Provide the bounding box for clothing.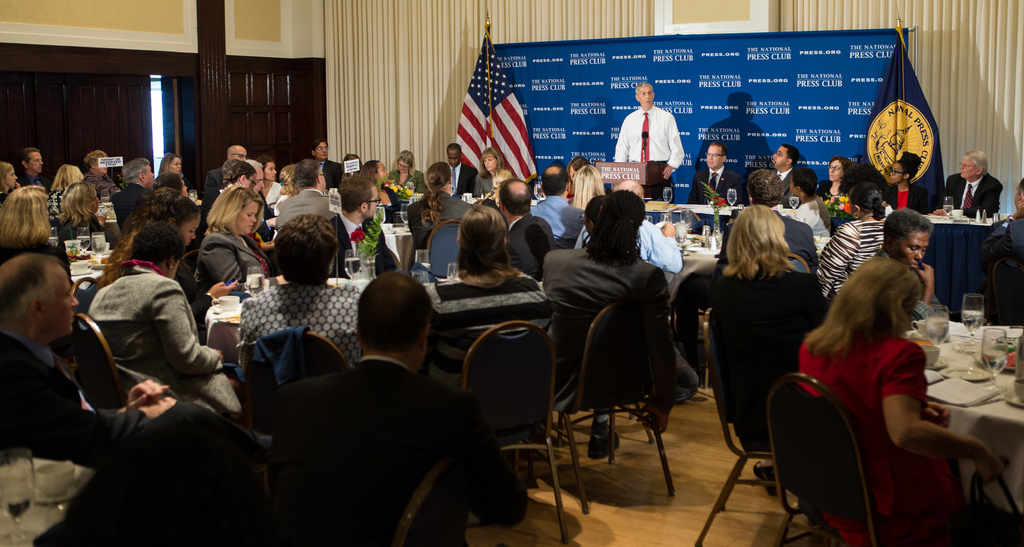
bbox(84, 168, 118, 193).
